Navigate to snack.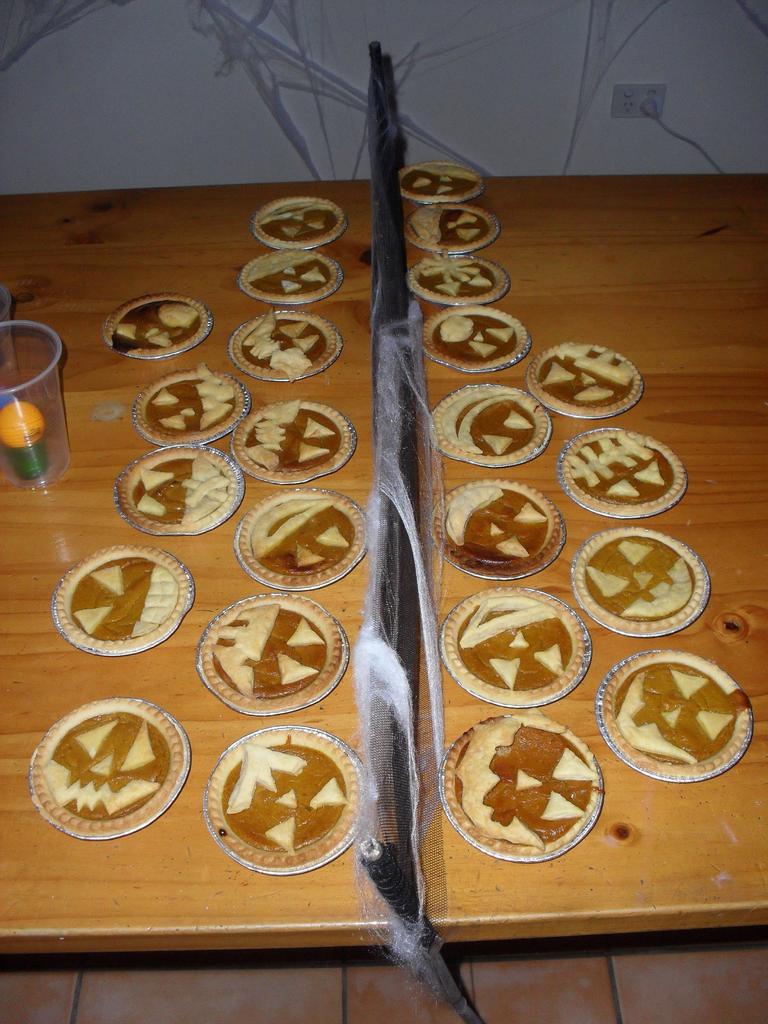
Navigation target: bbox=(430, 479, 567, 579).
